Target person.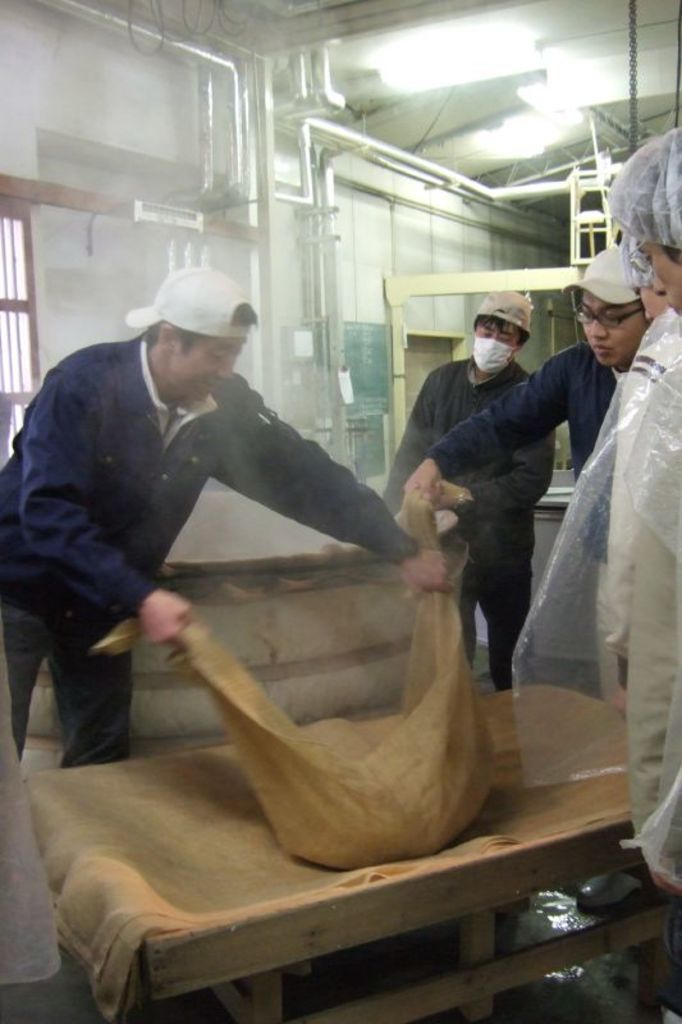
Target region: (left=400, top=242, right=633, bottom=714).
